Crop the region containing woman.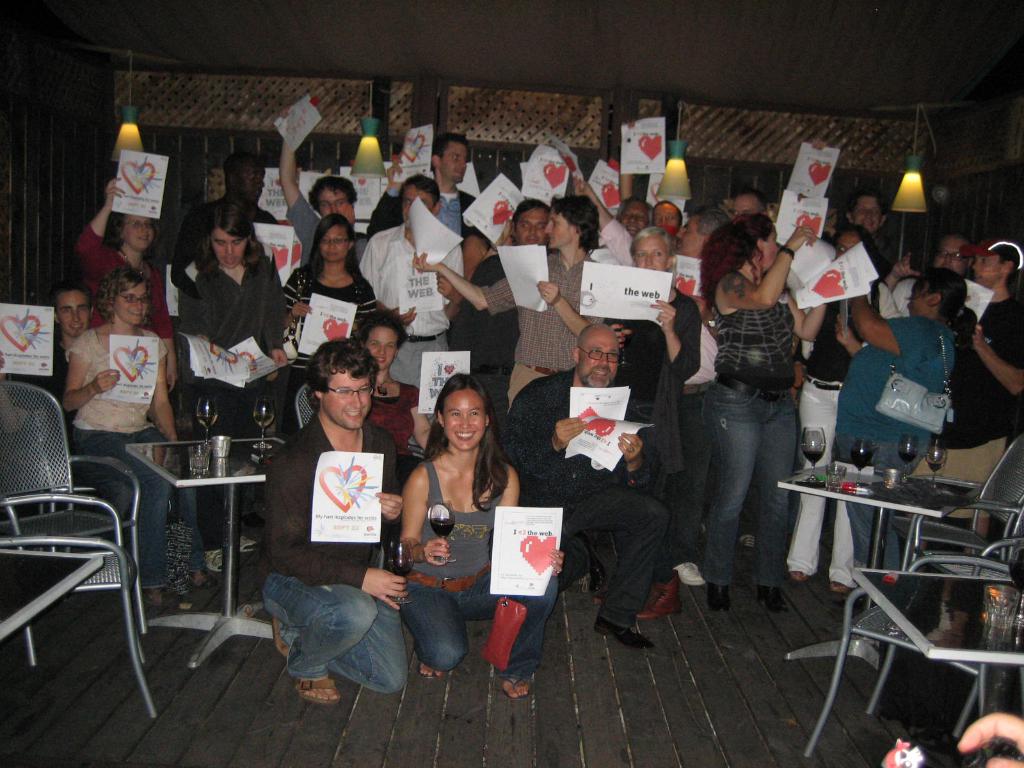
Crop region: BBox(63, 259, 216, 607).
